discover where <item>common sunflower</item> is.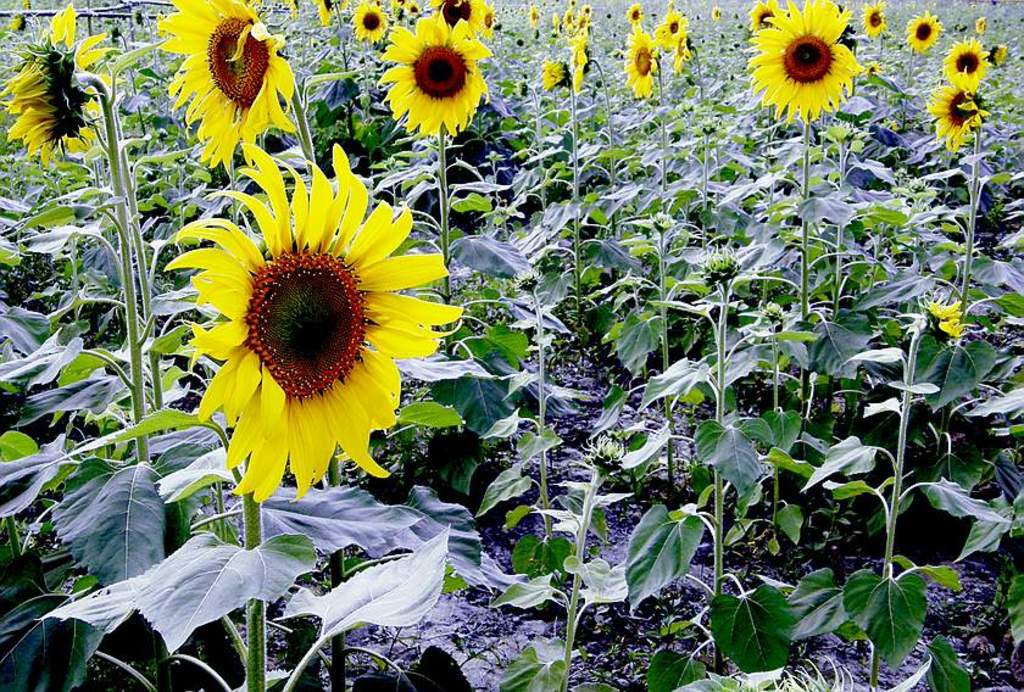
Discovered at 870/0/887/38.
